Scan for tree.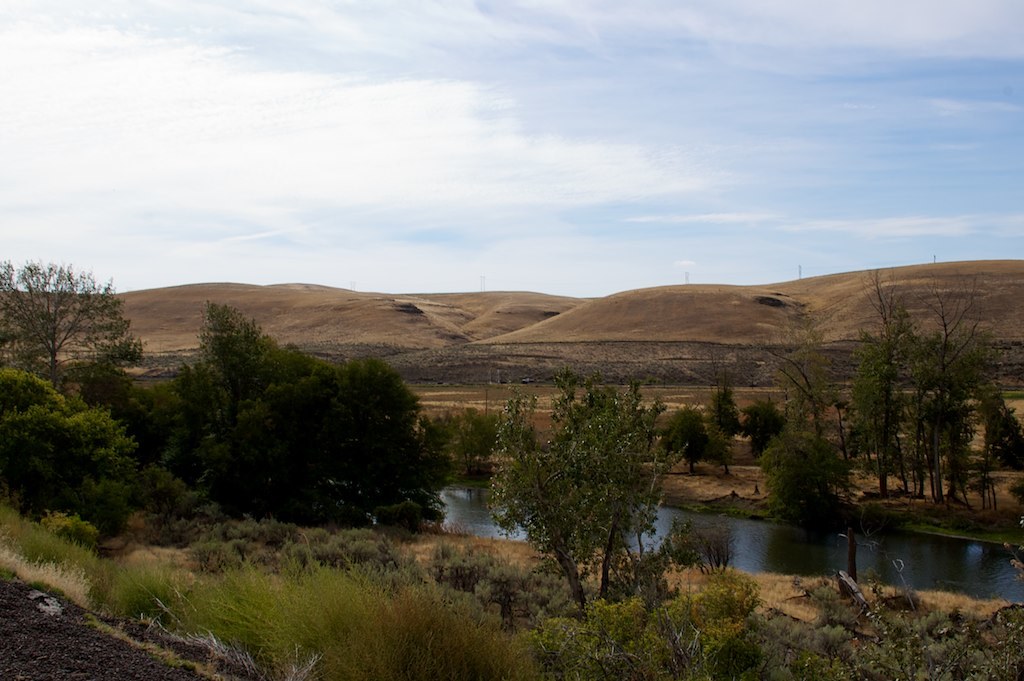
Scan result: select_region(472, 371, 668, 613).
